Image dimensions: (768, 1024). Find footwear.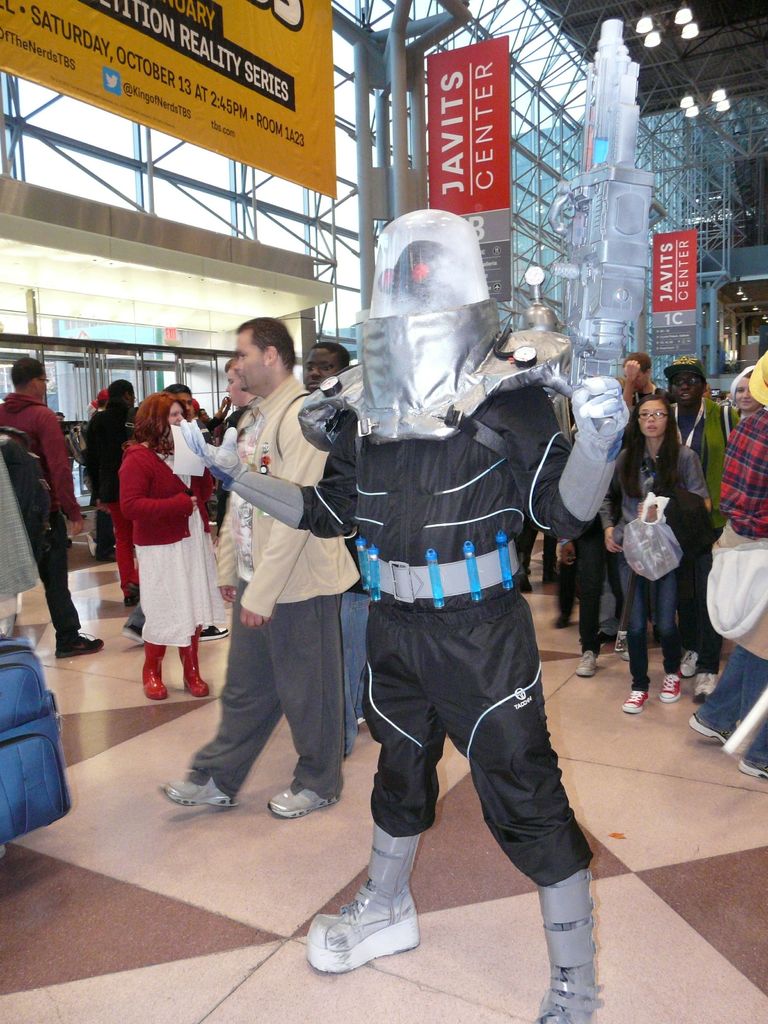
[left=265, top=779, right=332, bottom=814].
